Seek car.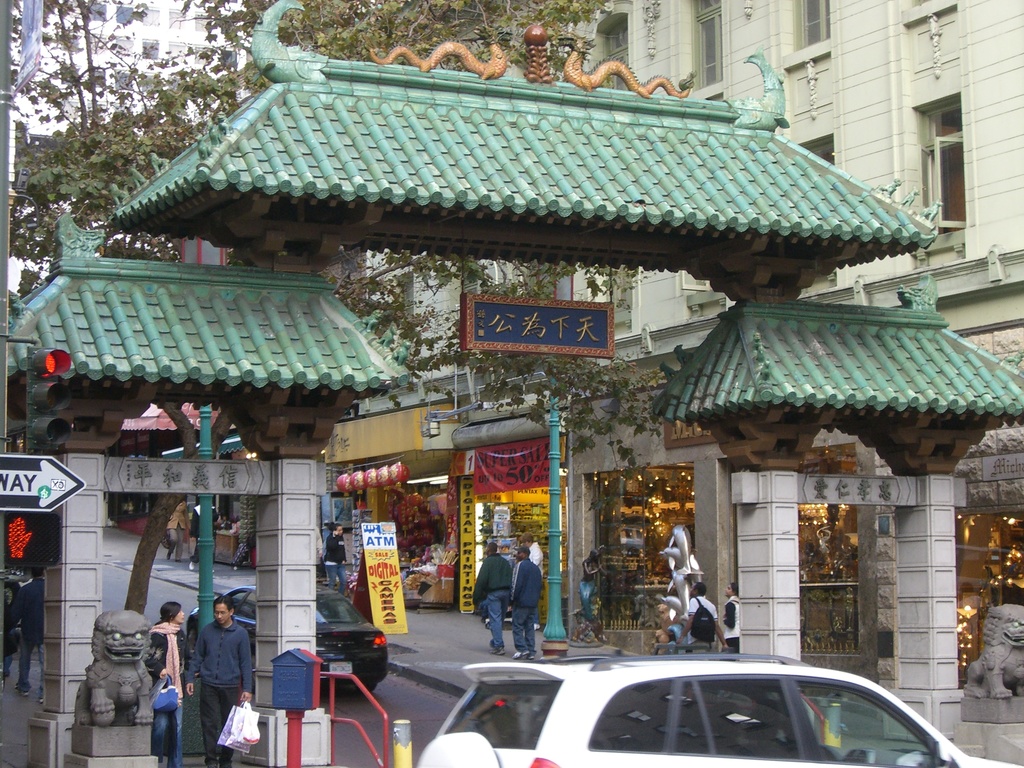
[left=184, top=584, right=392, bottom=692].
